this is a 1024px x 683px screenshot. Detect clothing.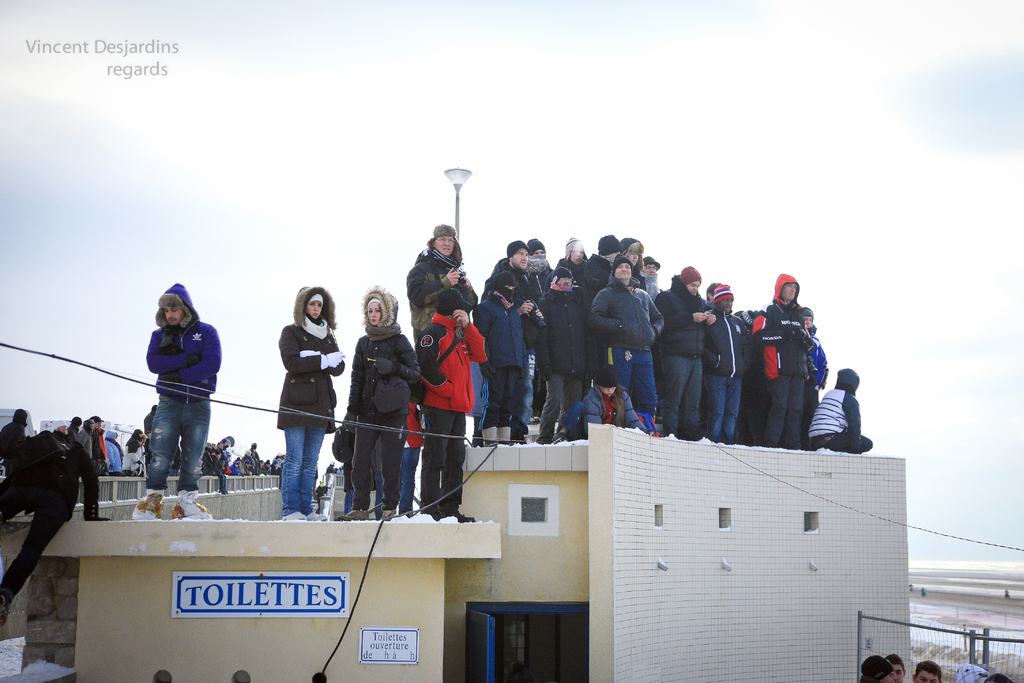
locate(623, 233, 645, 292).
